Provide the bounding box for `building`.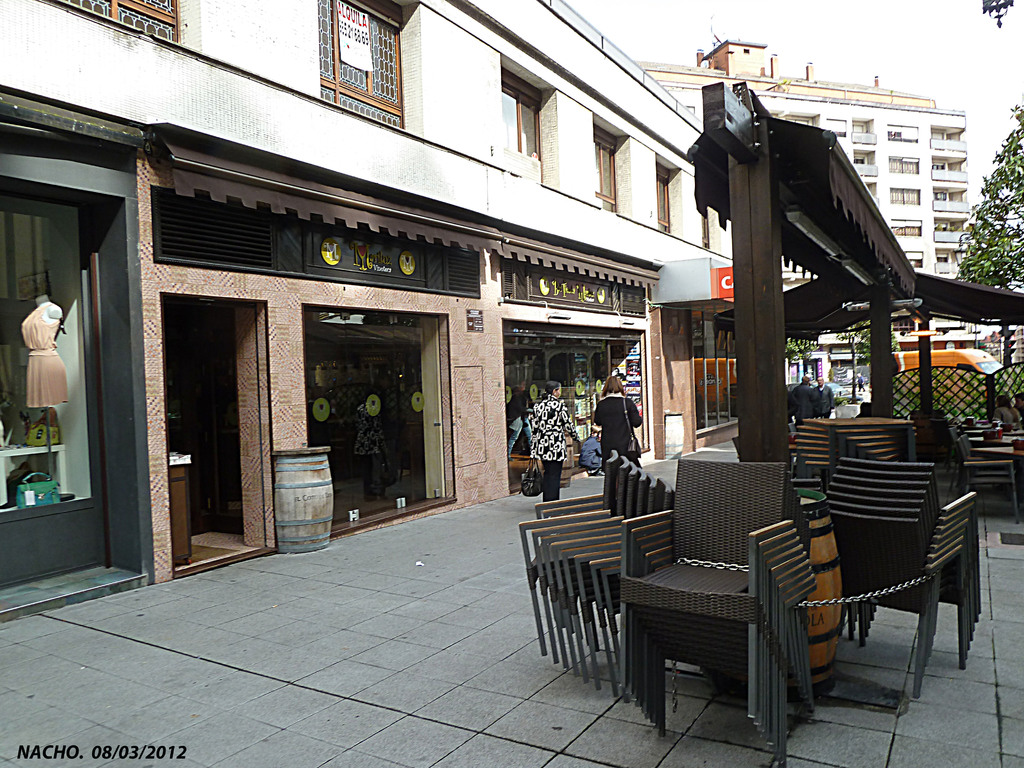
box=[979, 323, 1023, 373].
